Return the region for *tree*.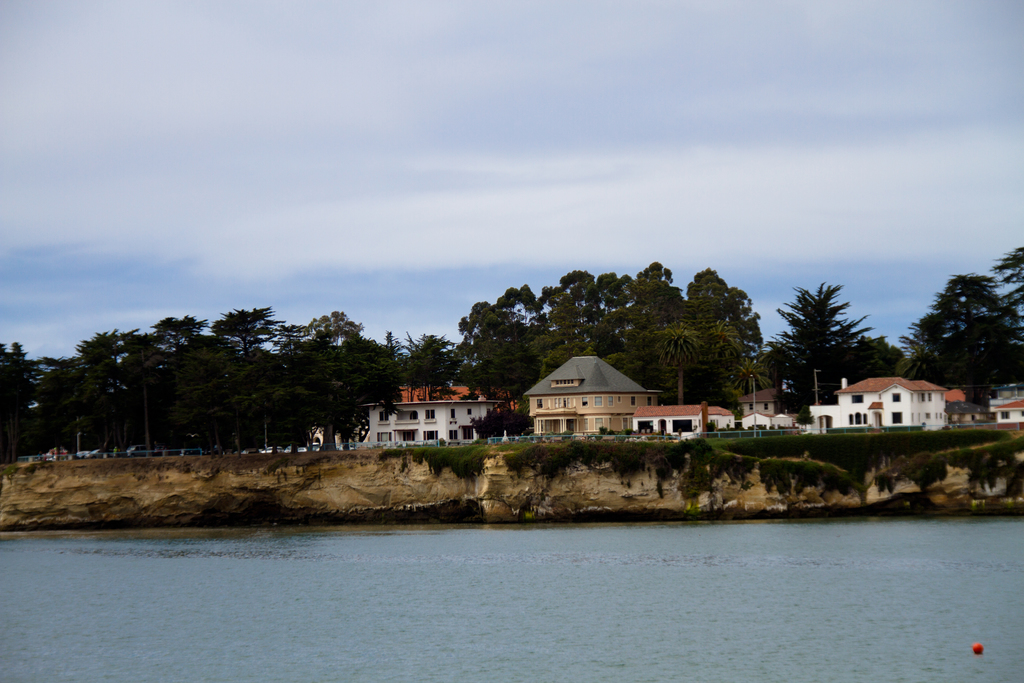
region(876, 273, 1023, 411).
